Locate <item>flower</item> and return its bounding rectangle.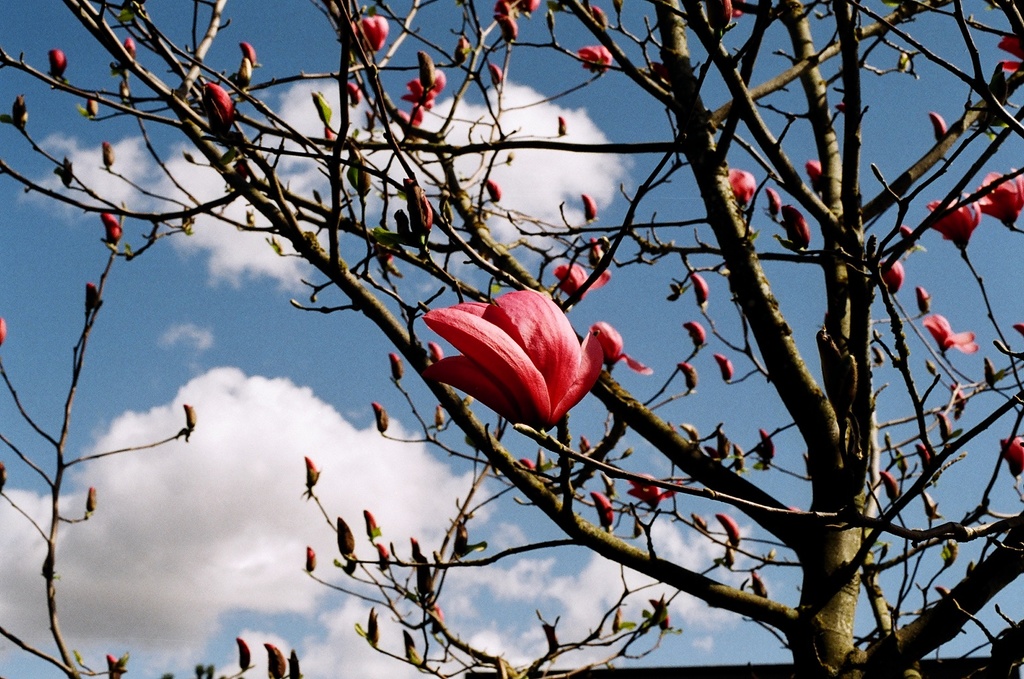
{"left": 801, "top": 158, "right": 816, "bottom": 179}.
